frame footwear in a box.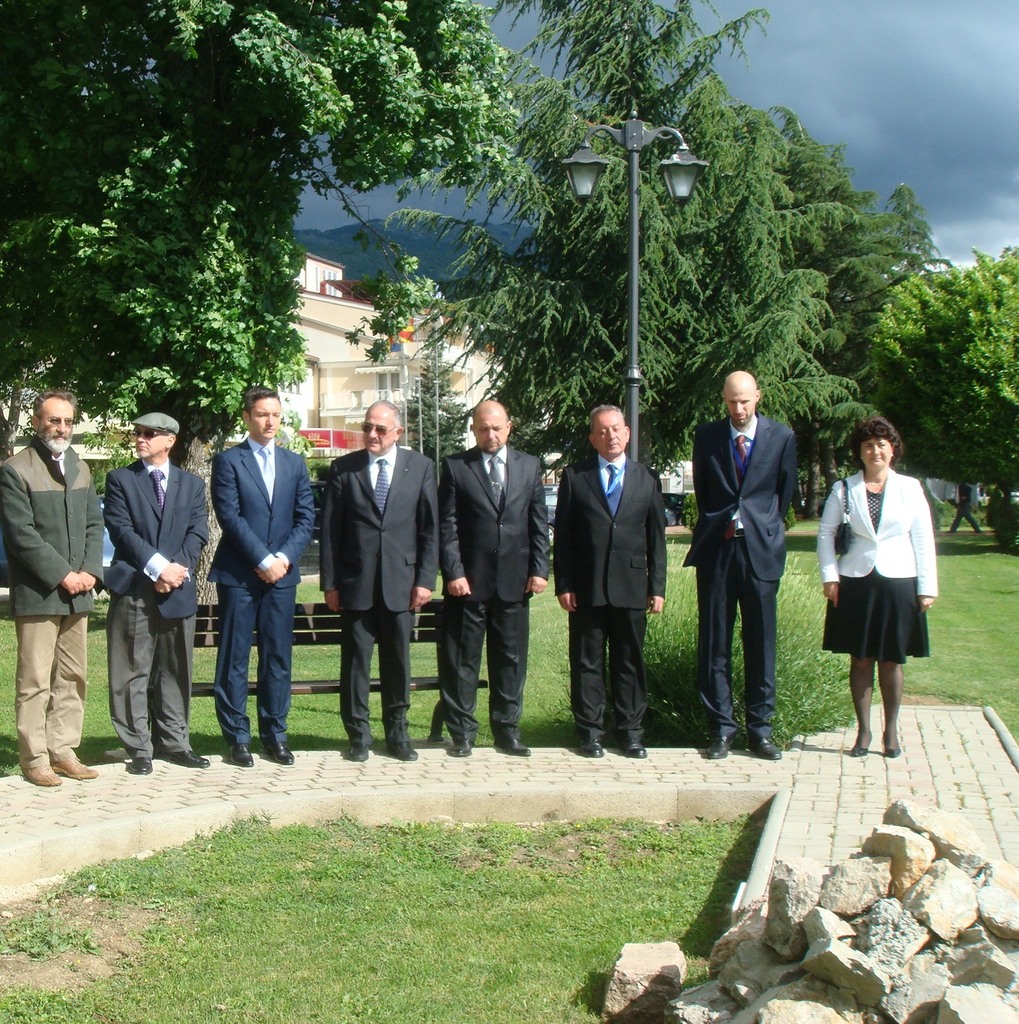
pyautogui.locateOnScreen(391, 741, 424, 757).
